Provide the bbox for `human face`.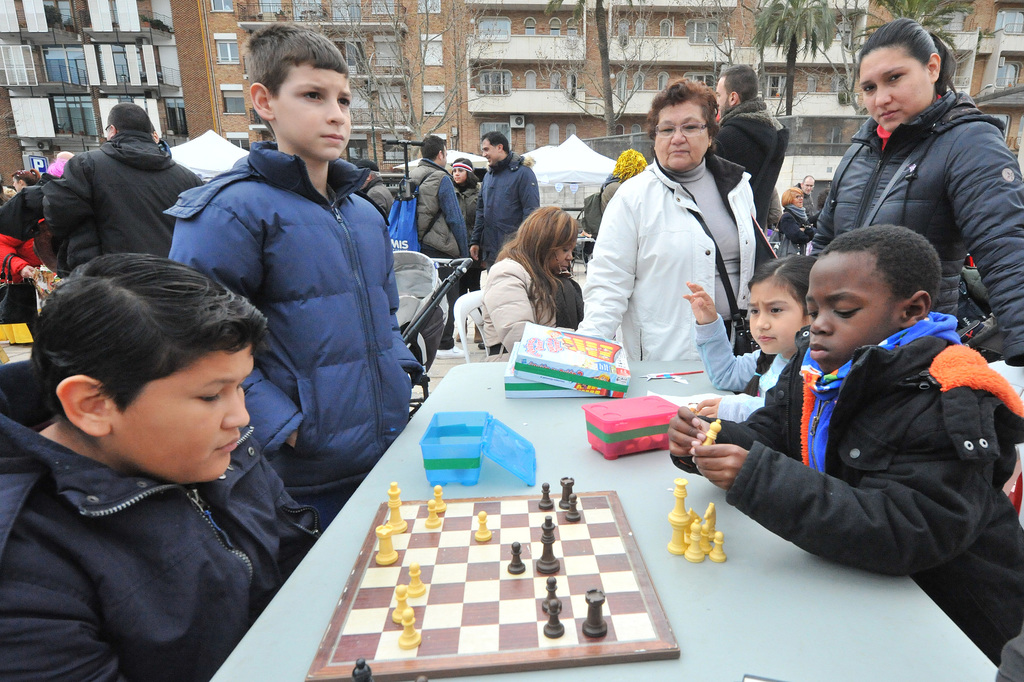
x1=717, y1=79, x2=729, y2=119.
